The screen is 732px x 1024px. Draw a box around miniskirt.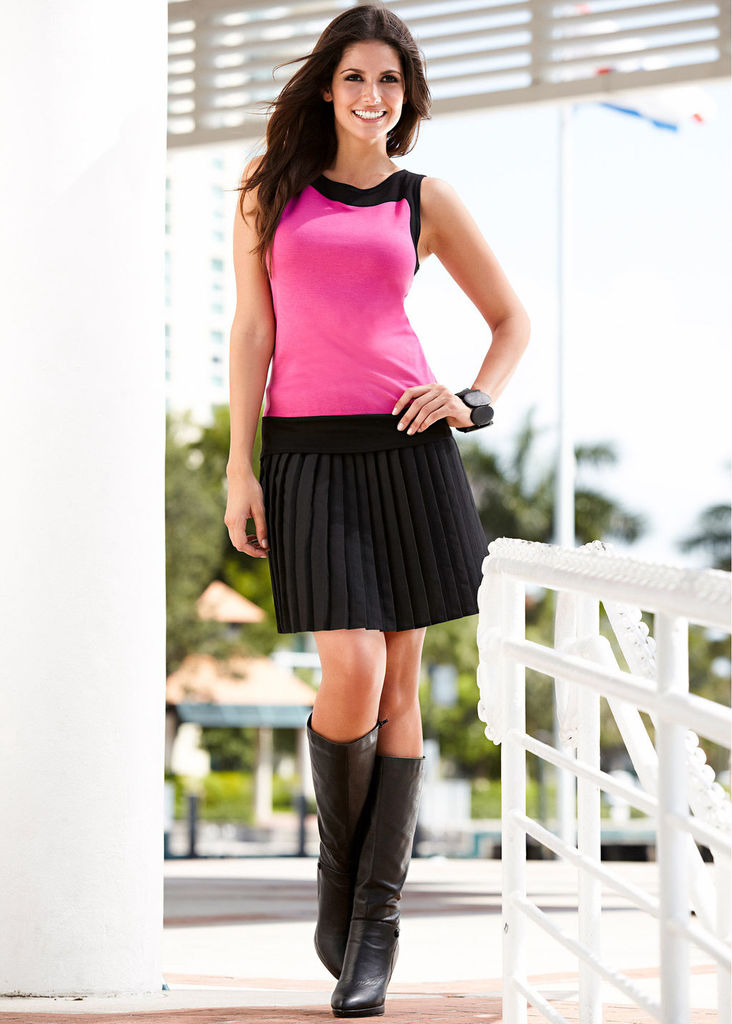
region(251, 410, 494, 638).
